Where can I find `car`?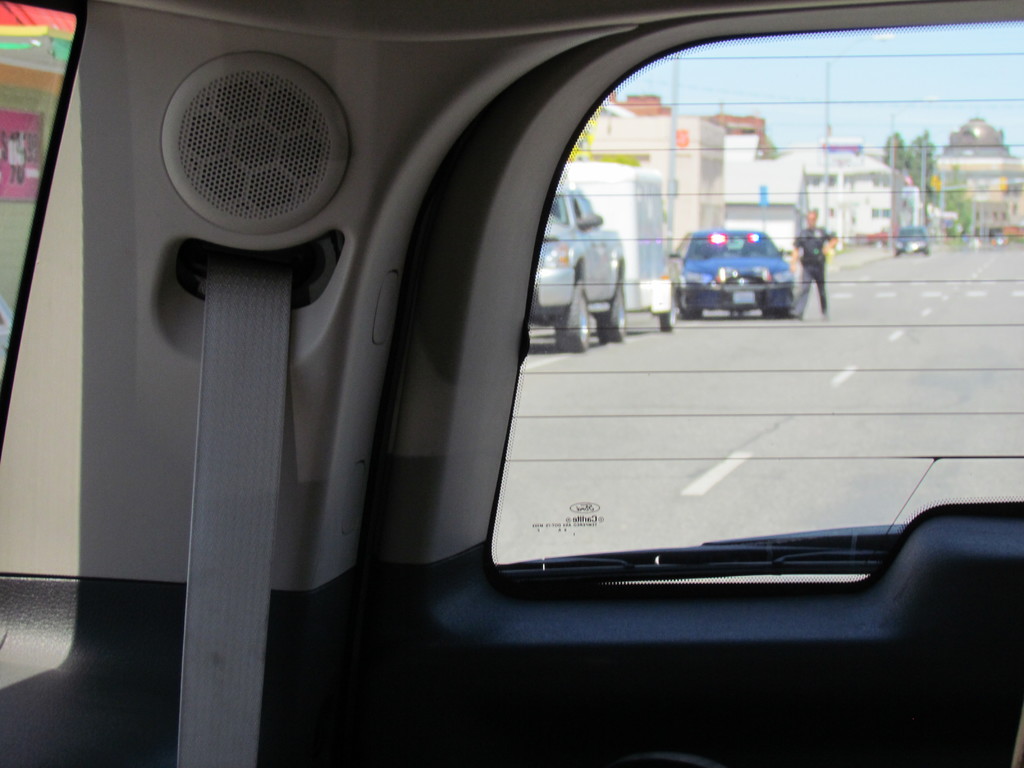
You can find it at (895,229,927,259).
